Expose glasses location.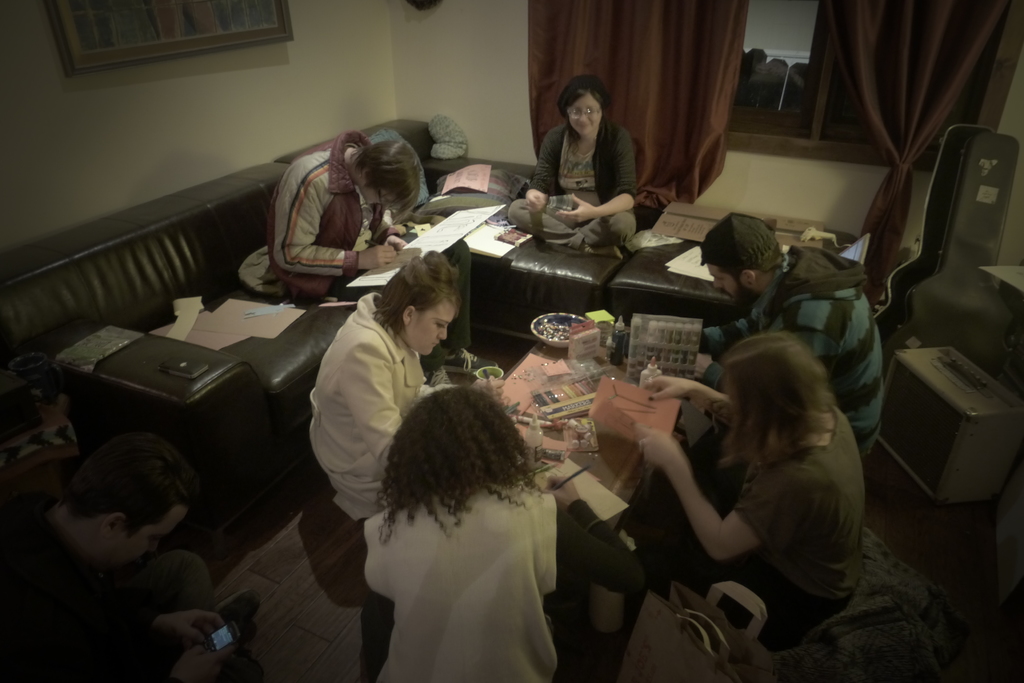
Exposed at <box>377,186,386,207</box>.
